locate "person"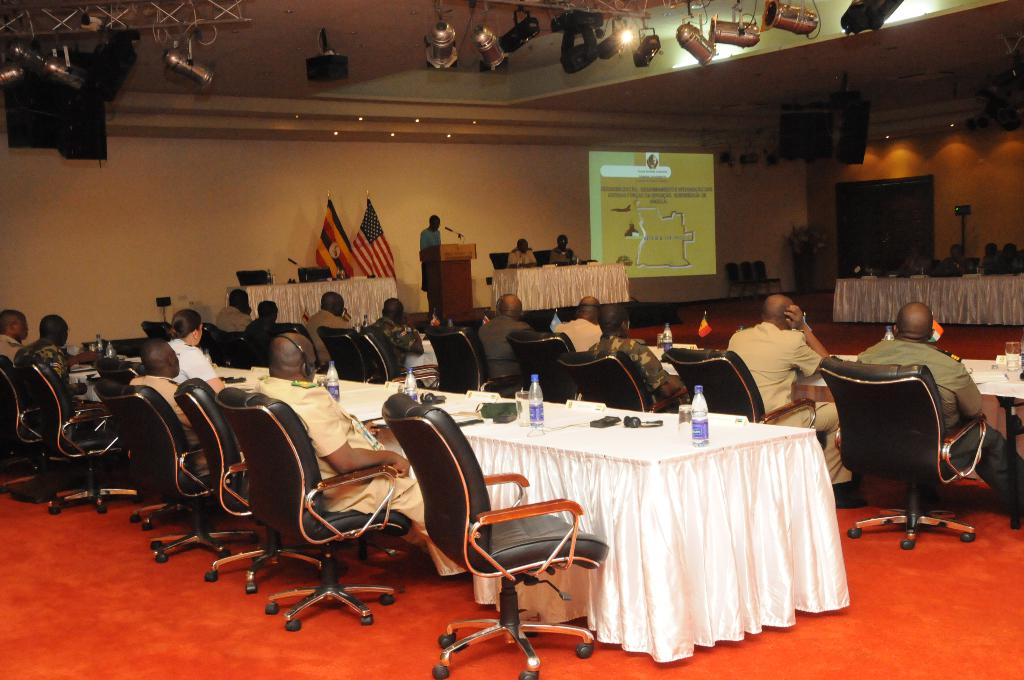
507, 236, 534, 268
